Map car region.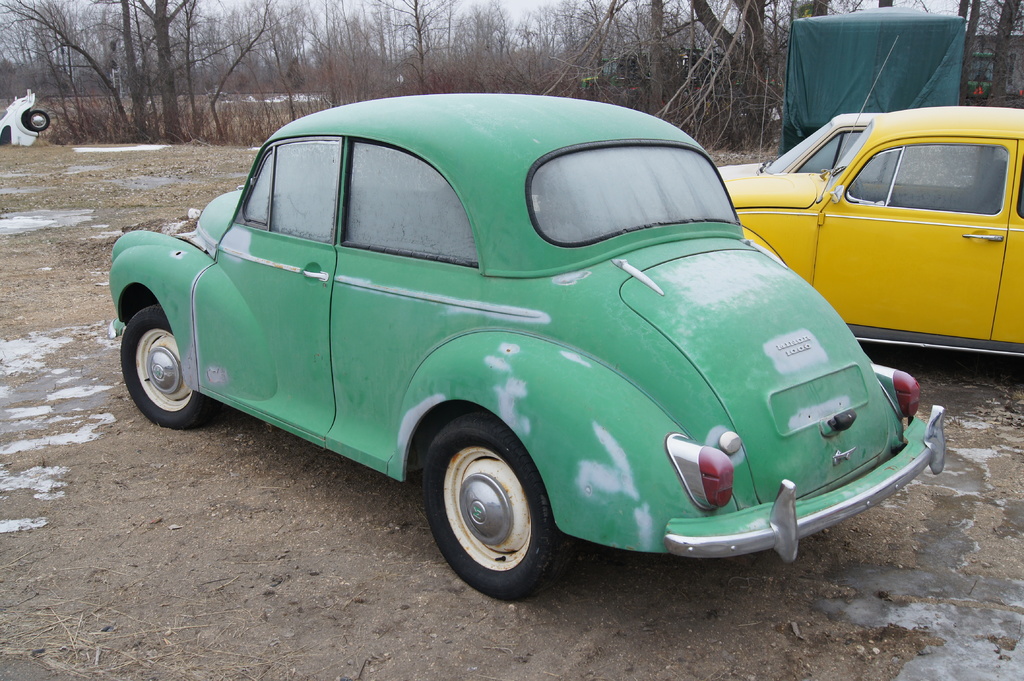
Mapped to box=[109, 90, 947, 600].
